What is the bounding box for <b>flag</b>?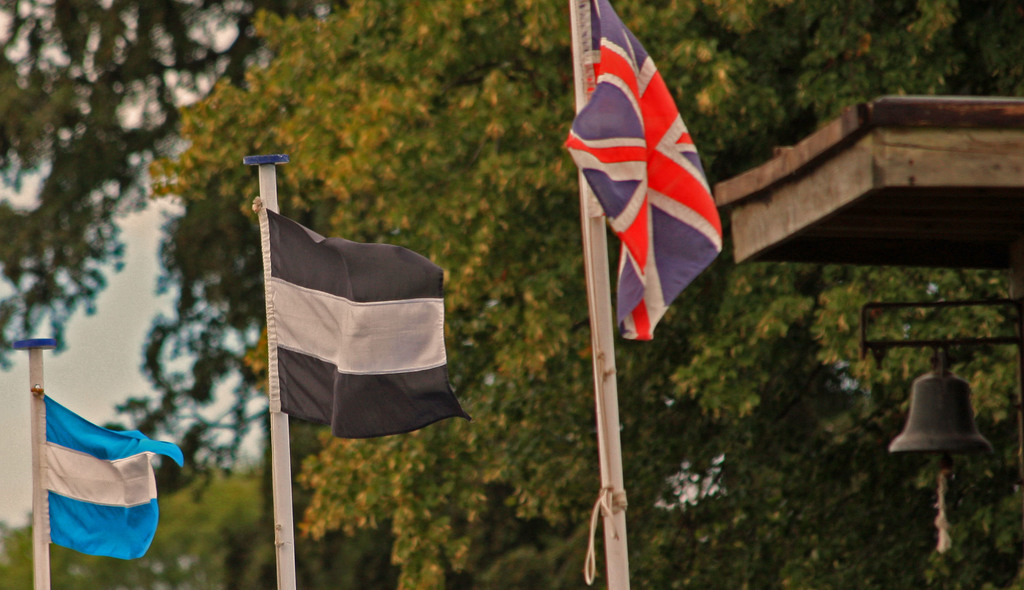
left=263, top=205, right=482, bottom=450.
